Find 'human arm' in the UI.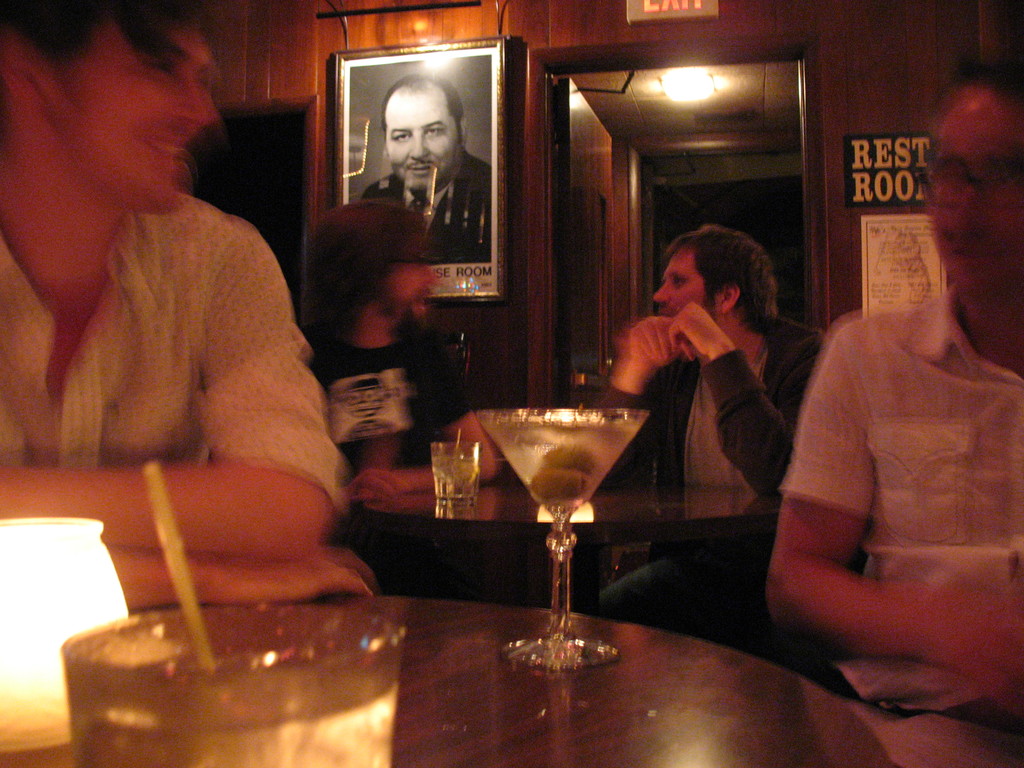
UI element at {"x1": 0, "y1": 218, "x2": 342, "y2": 563}.
